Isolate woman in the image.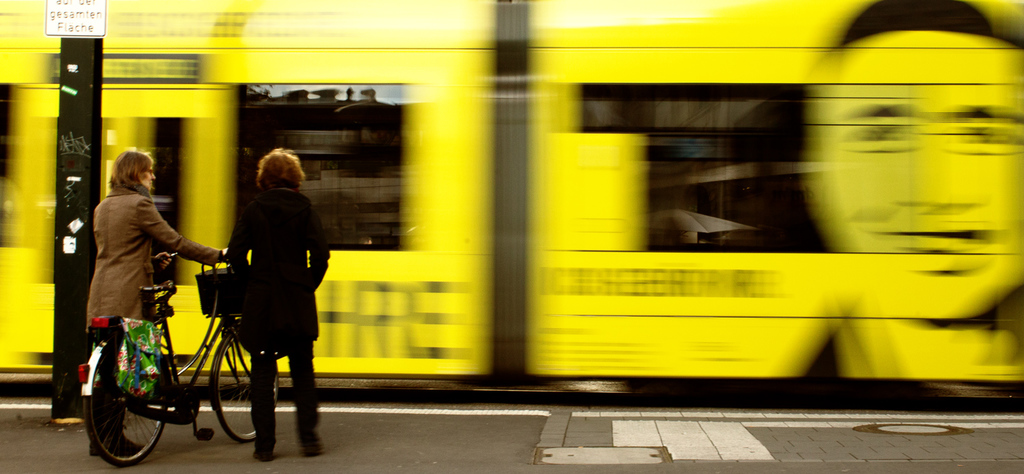
Isolated region: 217 147 335 464.
